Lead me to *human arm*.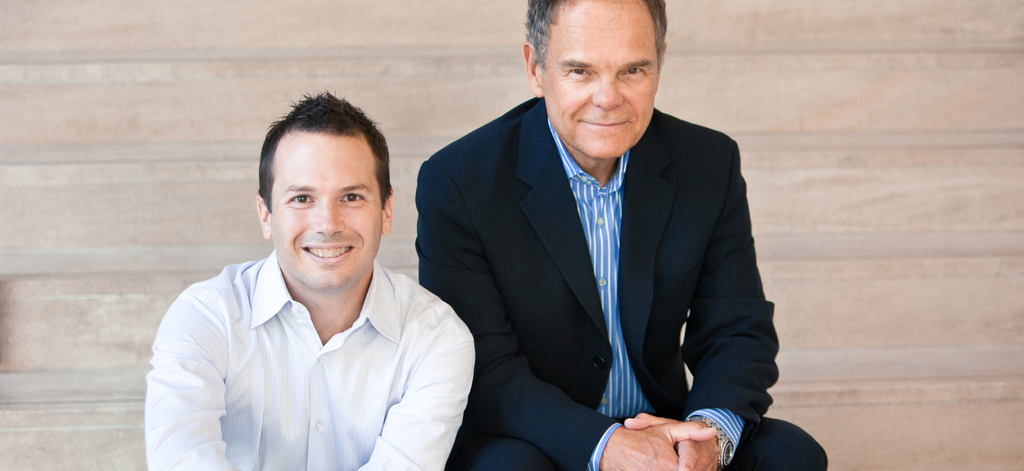
Lead to BBox(157, 286, 243, 469).
